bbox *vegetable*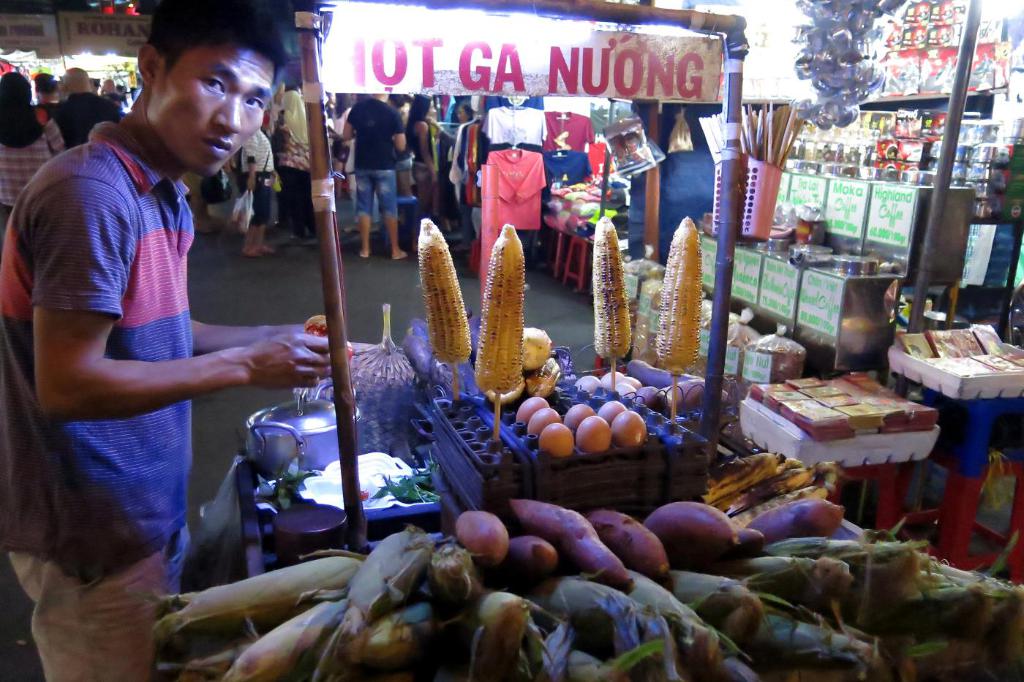
box(645, 509, 748, 569)
